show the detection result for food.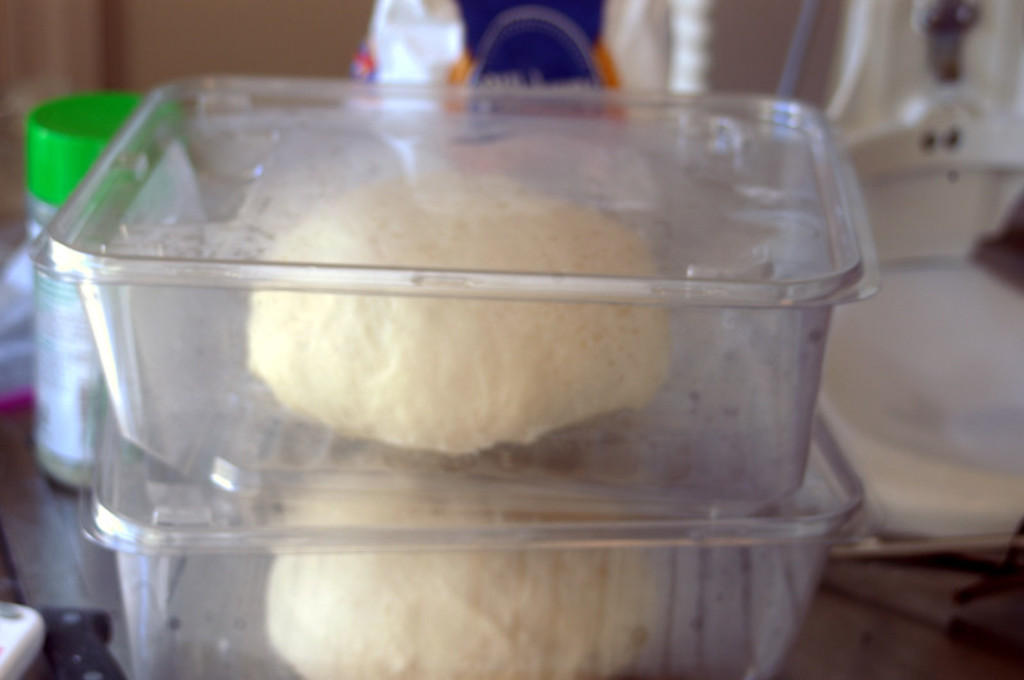
(left=257, top=179, right=668, bottom=455).
